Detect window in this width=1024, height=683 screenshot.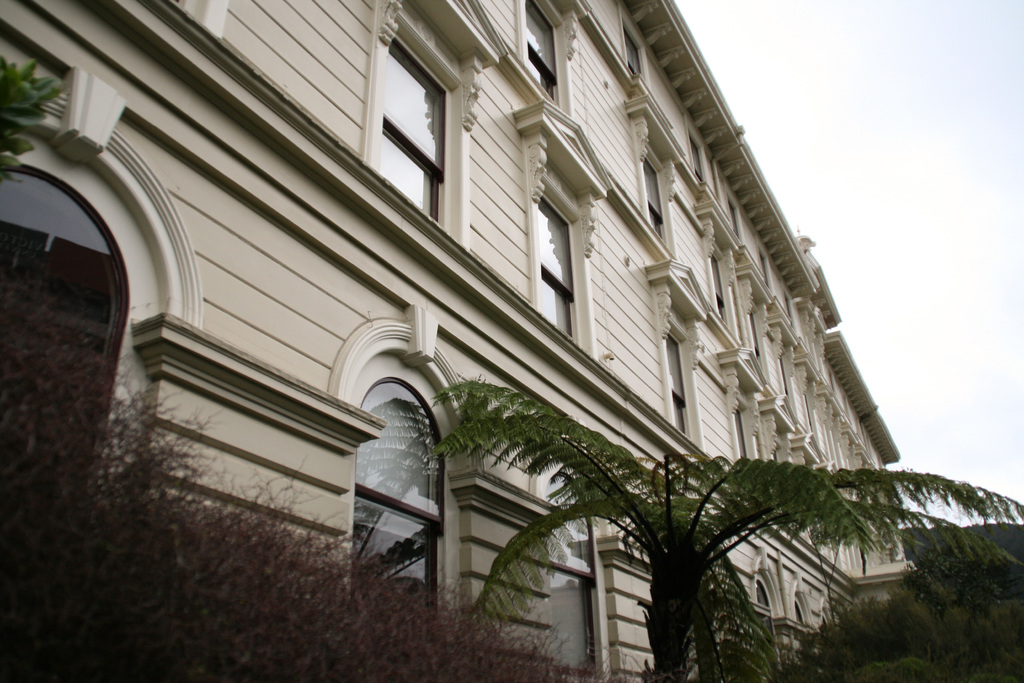
Detection: x1=732 y1=412 x2=751 y2=459.
